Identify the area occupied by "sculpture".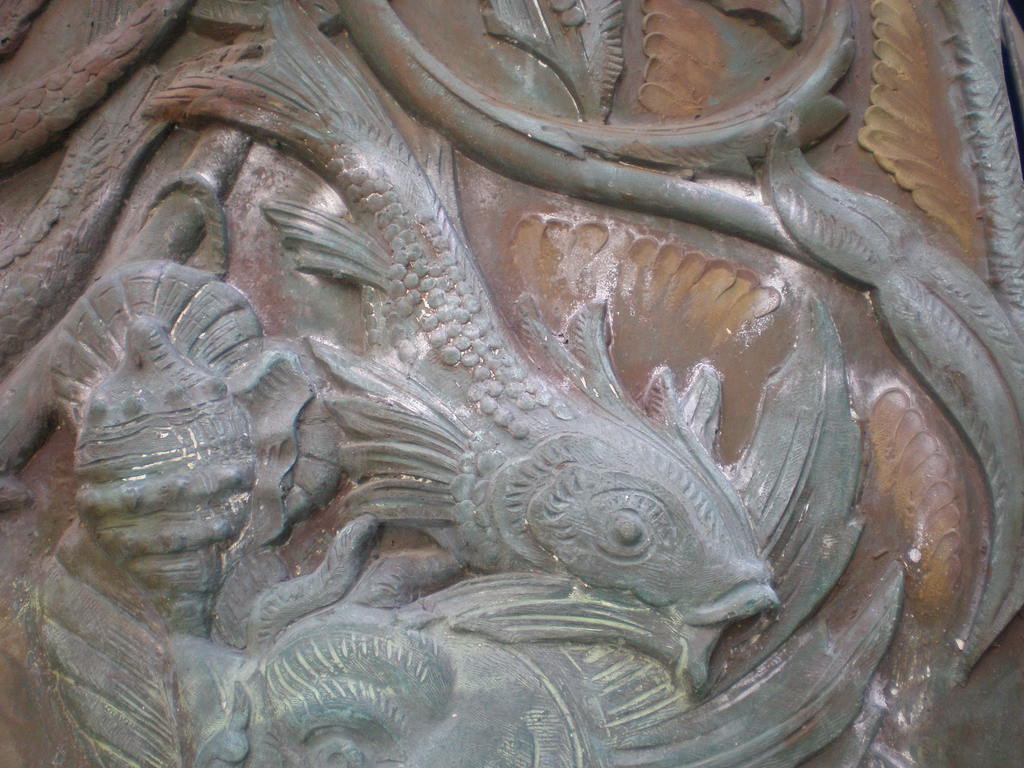
Area: (left=15, top=83, right=970, bottom=756).
